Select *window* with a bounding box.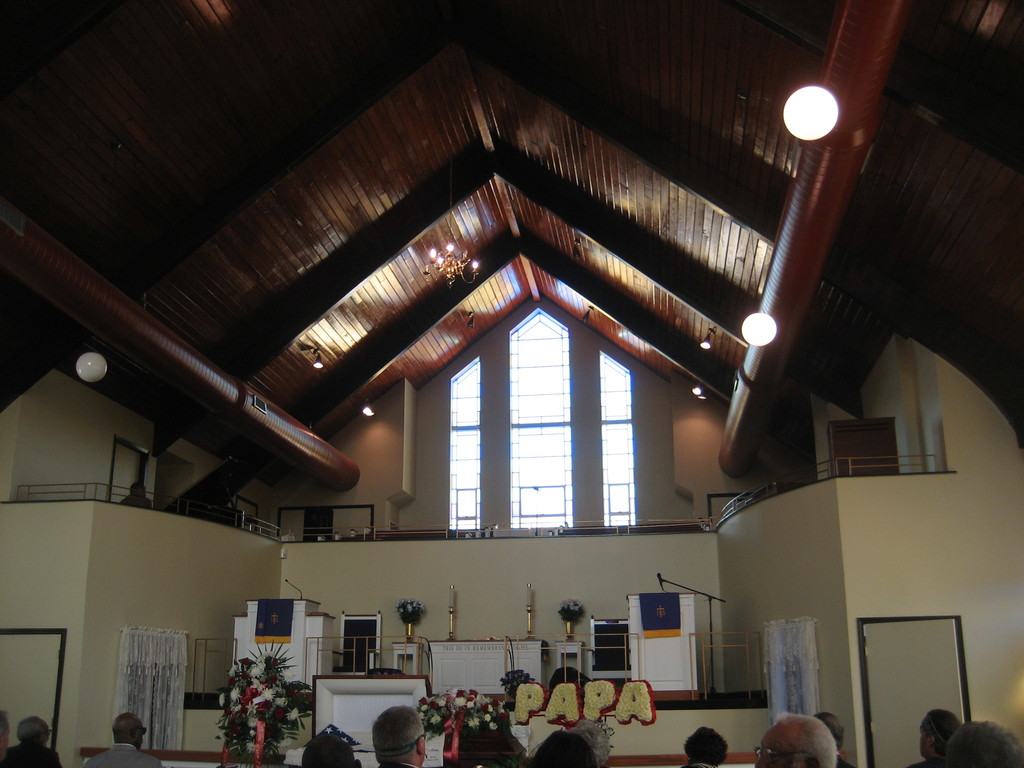
<box>454,360,480,526</box>.
